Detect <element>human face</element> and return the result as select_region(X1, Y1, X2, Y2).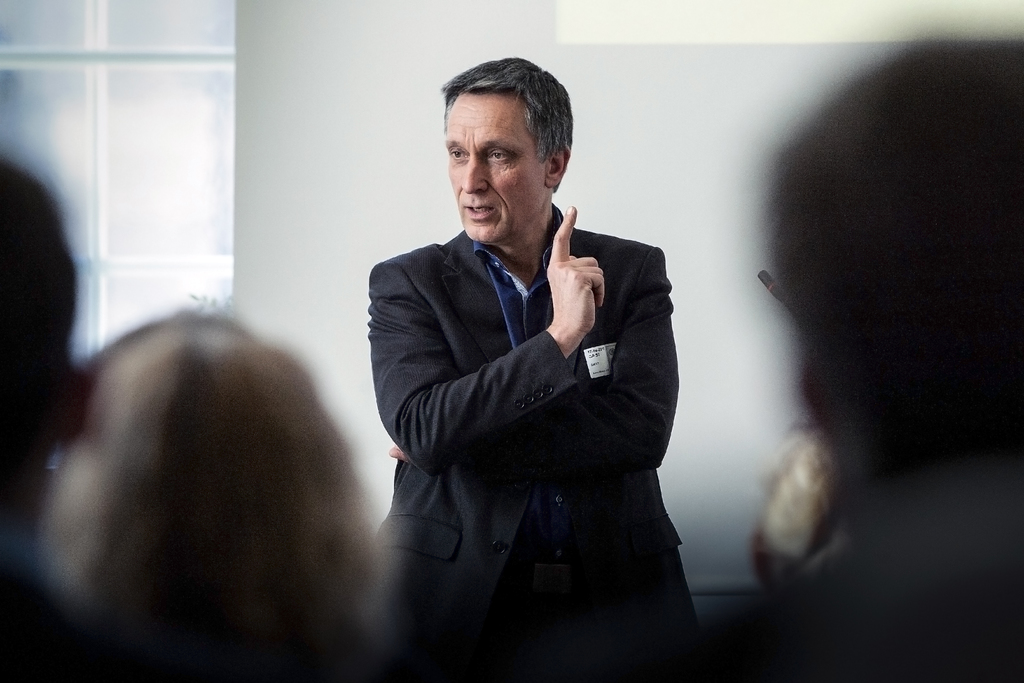
select_region(444, 95, 540, 241).
